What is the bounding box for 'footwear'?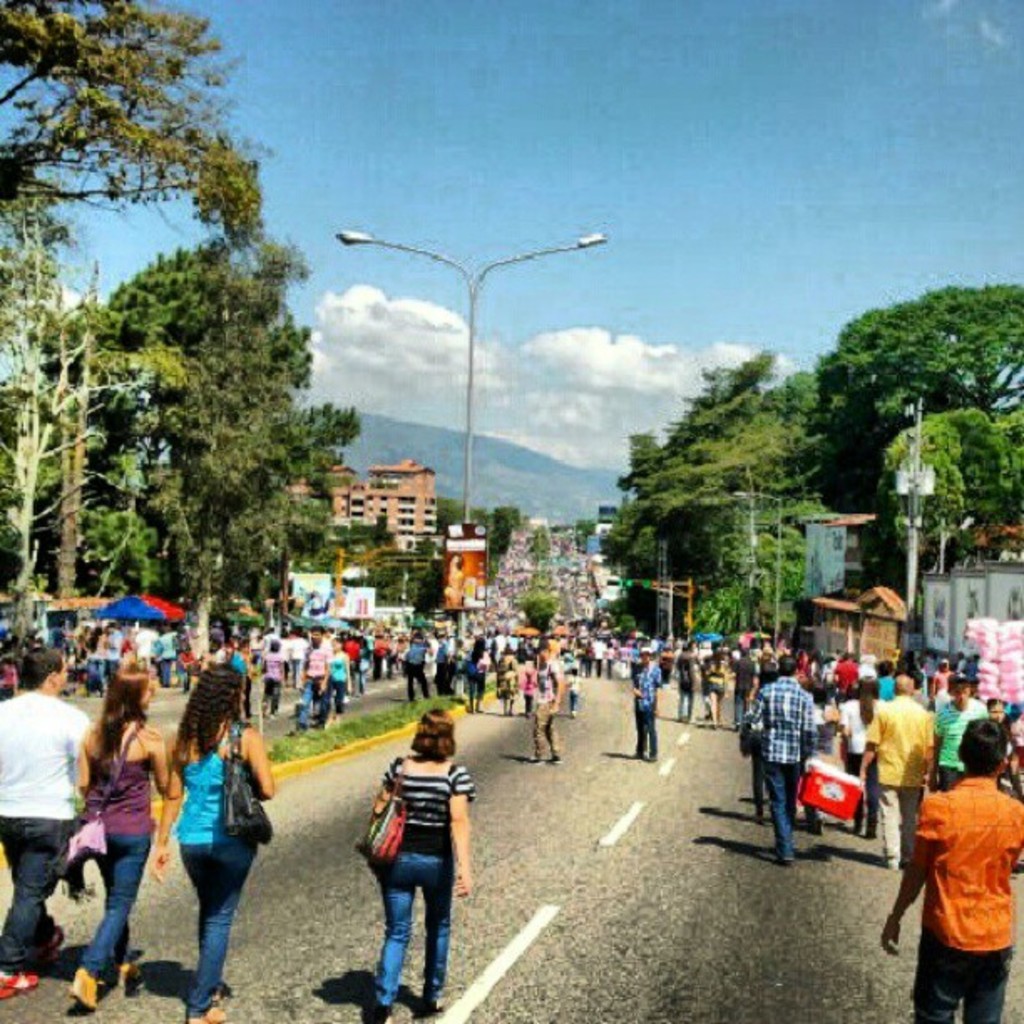
207, 992, 224, 1022.
